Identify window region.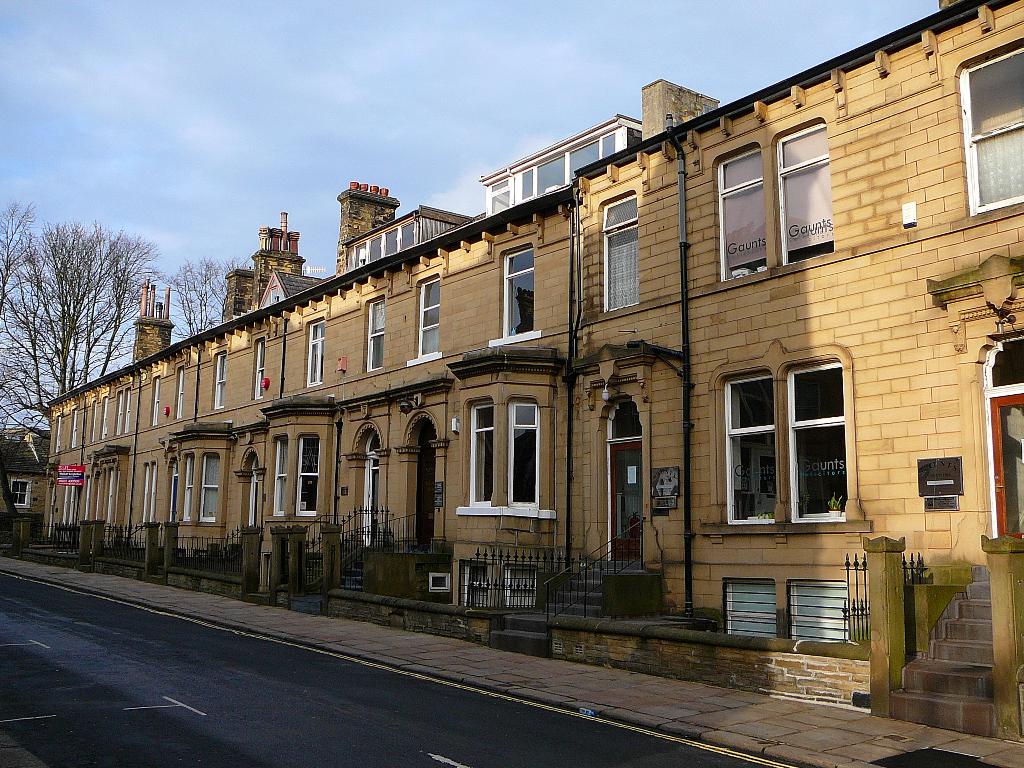
Region: 268, 433, 287, 518.
